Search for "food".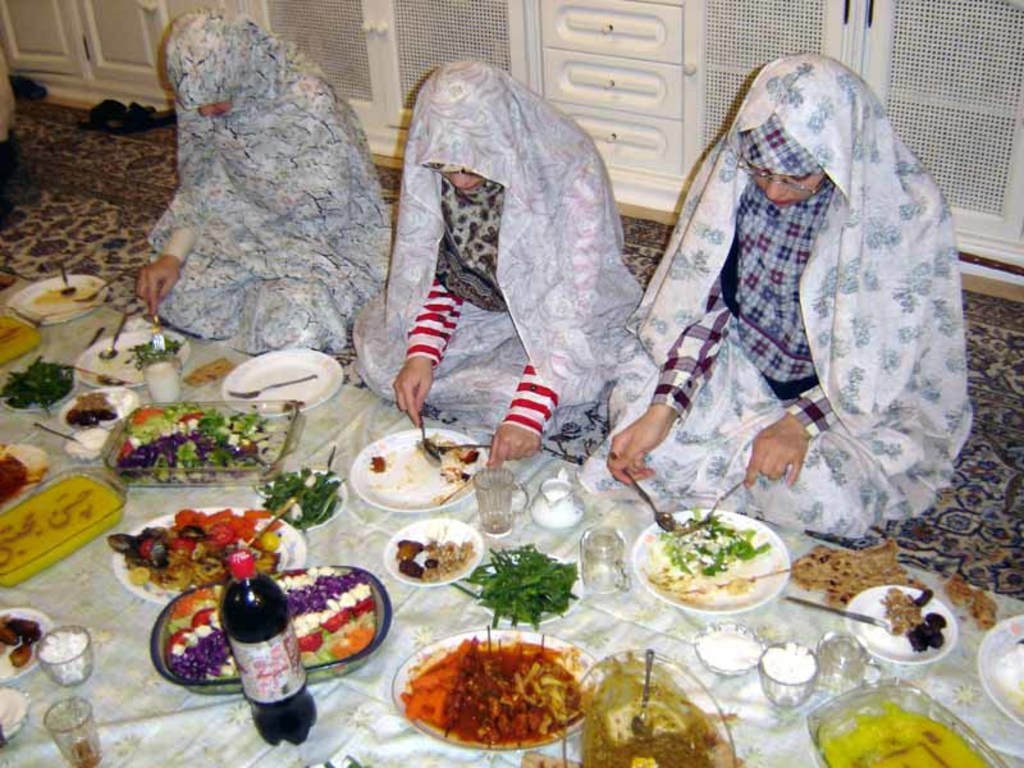
Found at Rect(23, 284, 99, 315).
